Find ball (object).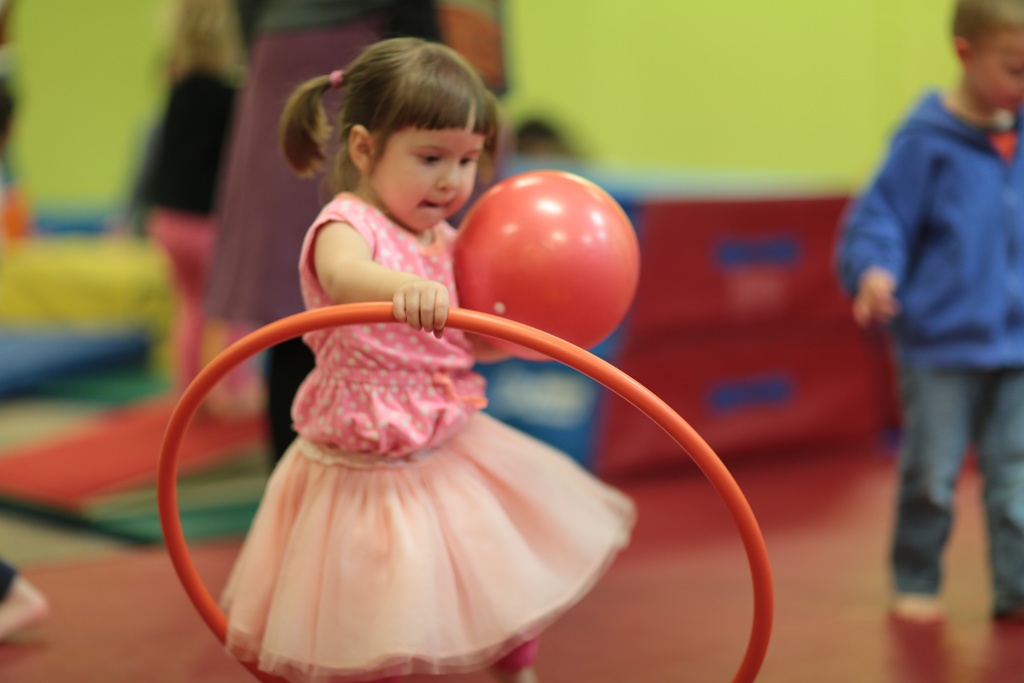
454:176:639:359.
